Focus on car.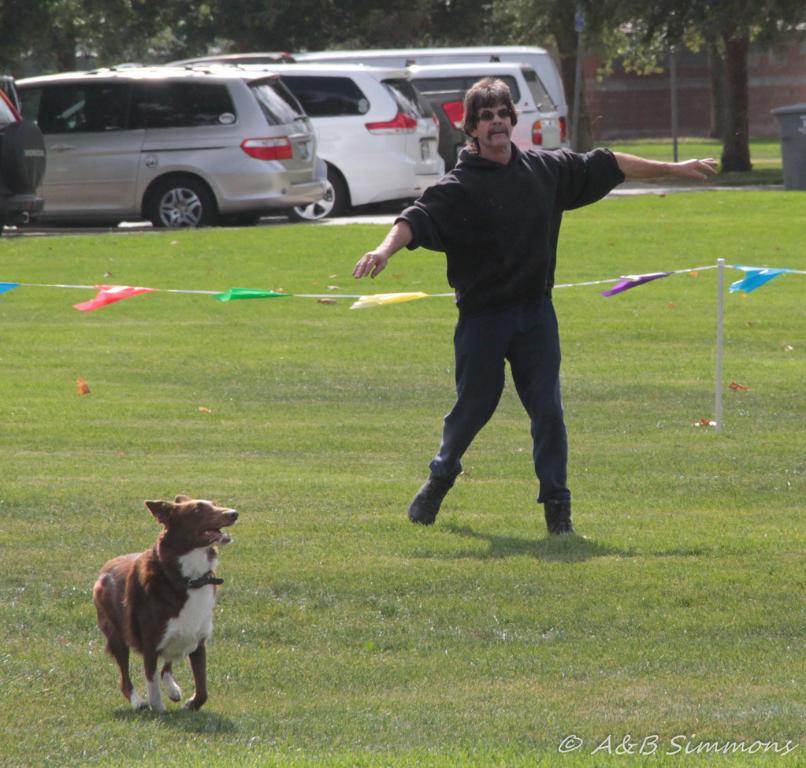
Focused at bbox=(409, 56, 571, 164).
